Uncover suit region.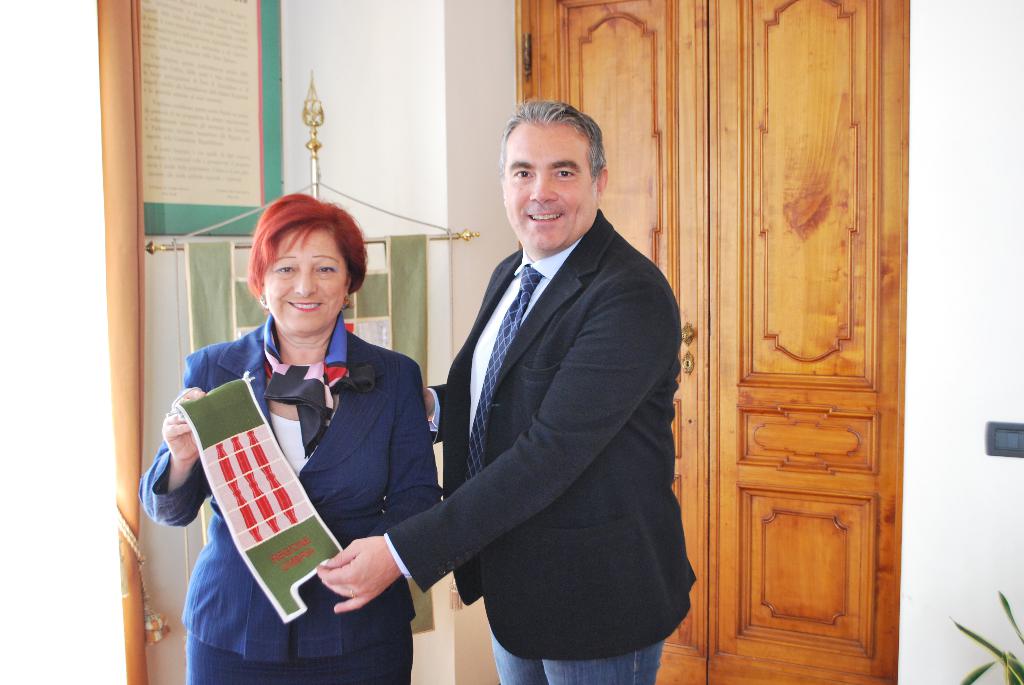
Uncovered: bbox=[381, 204, 696, 661].
